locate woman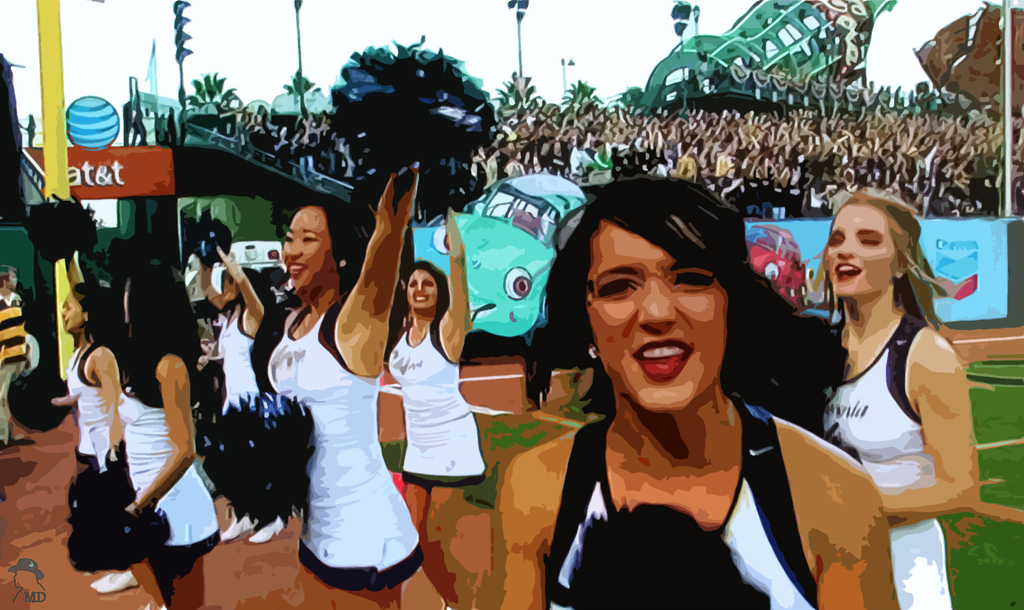
bbox=[381, 189, 483, 609]
